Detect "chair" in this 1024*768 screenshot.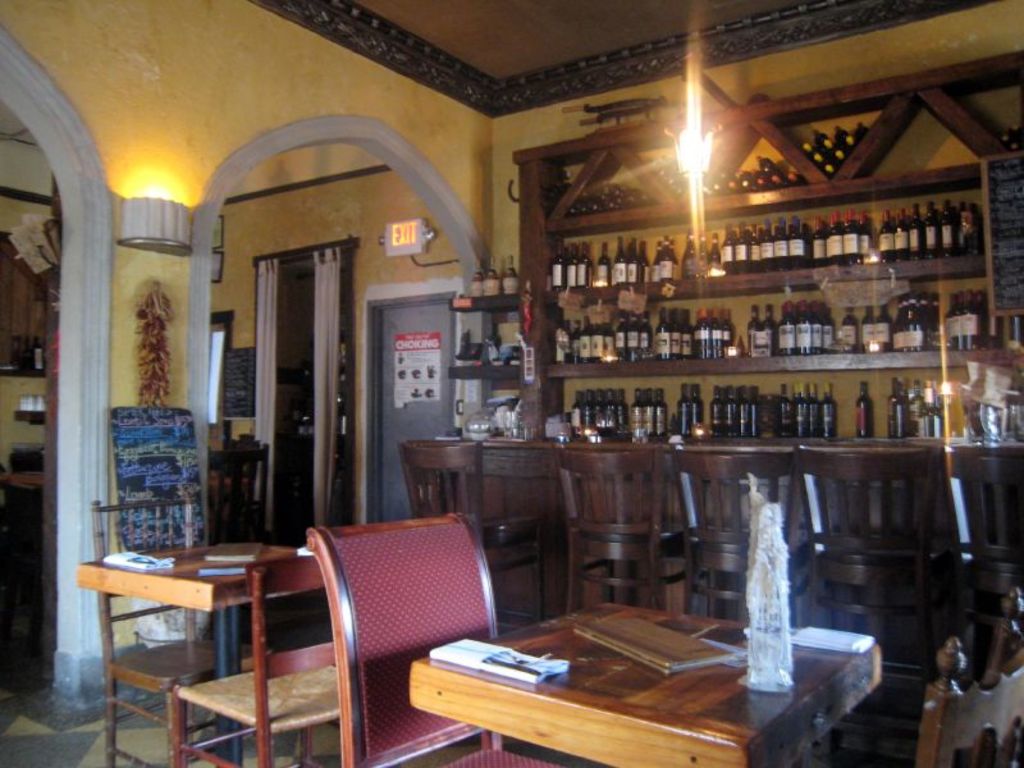
Detection: BBox(553, 436, 708, 618).
